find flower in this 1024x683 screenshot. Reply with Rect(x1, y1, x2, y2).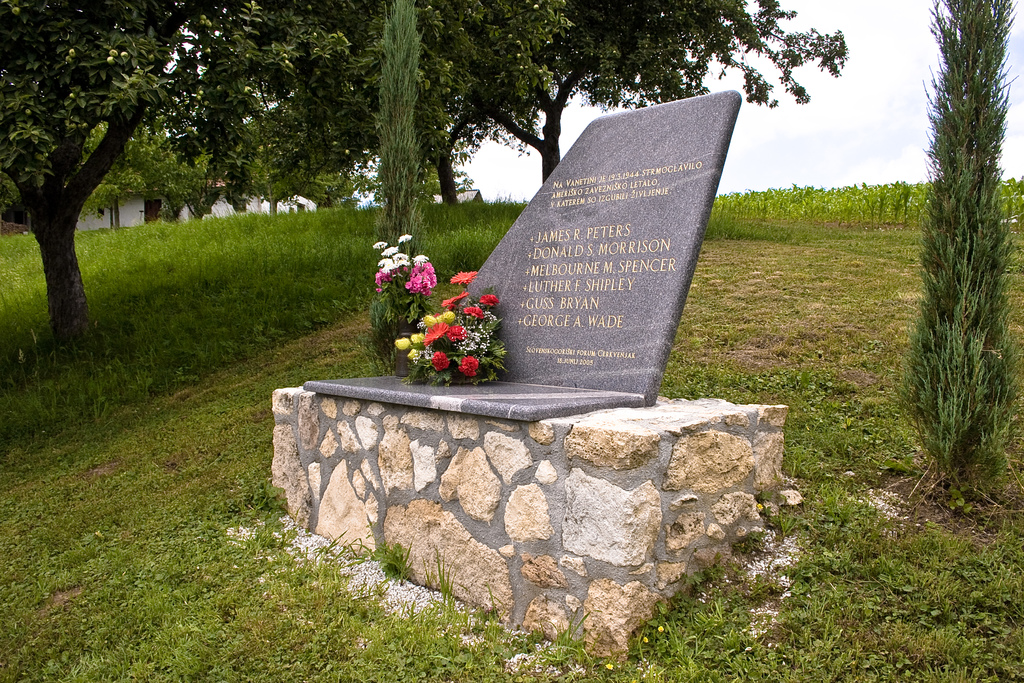
Rect(373, 273, 391, 288).
